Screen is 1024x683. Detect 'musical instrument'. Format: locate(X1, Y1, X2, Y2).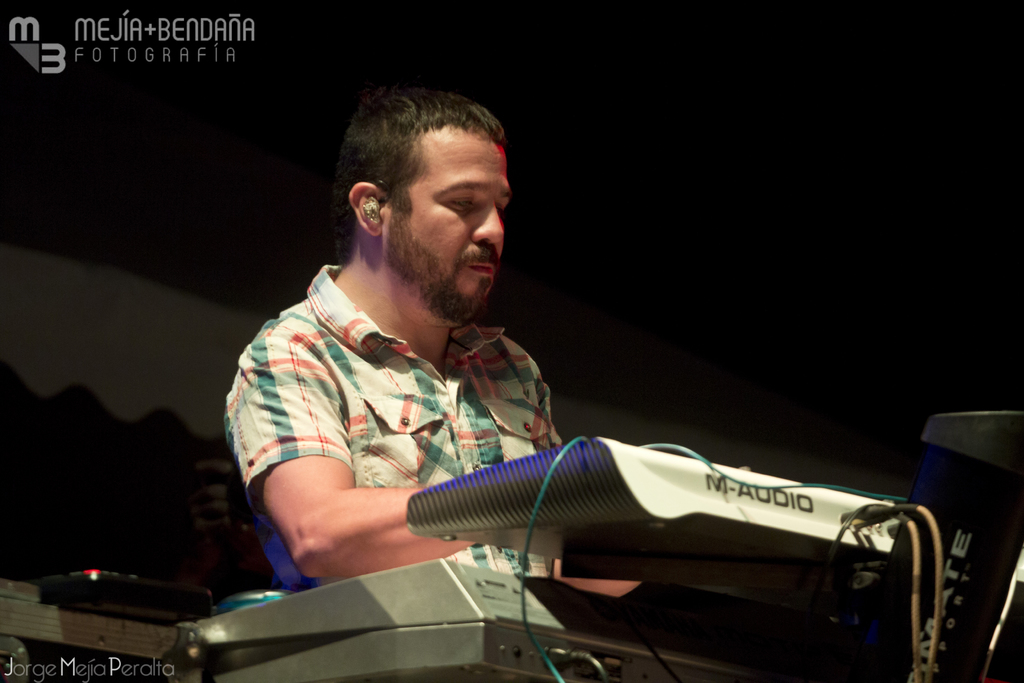
locate(381, 419, 963, 638).
